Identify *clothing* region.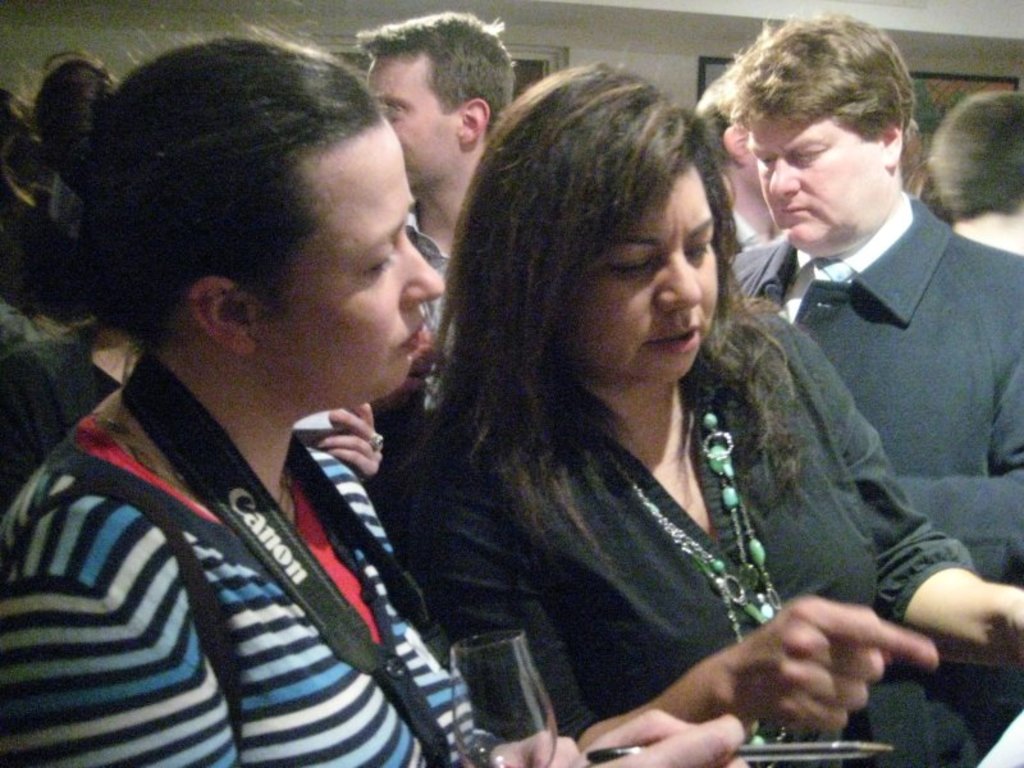
Region: 378,300,995,767.
